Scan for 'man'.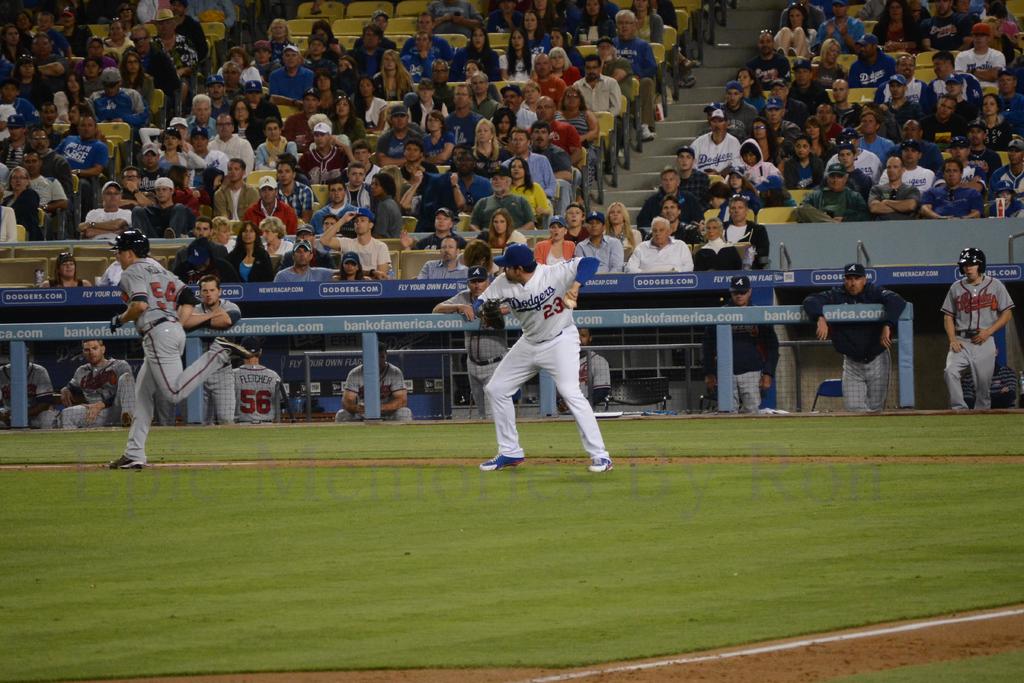
Scan result: <bbox>267, 163, 303, 211</bbox>.
